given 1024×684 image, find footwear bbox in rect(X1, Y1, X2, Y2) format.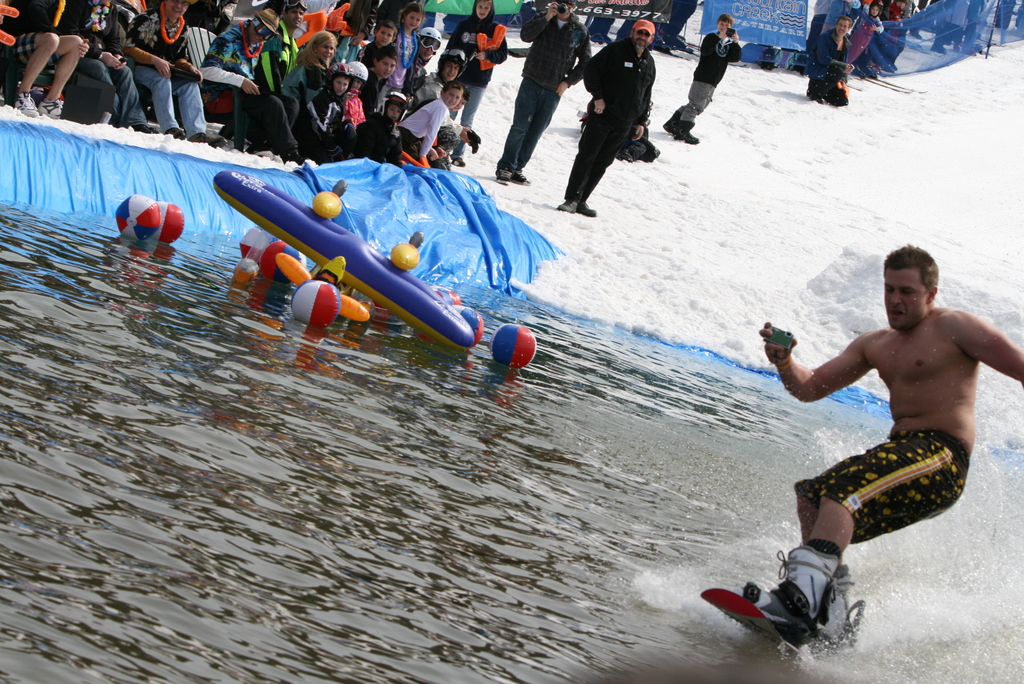
rect(735, 542, 838, 641).
